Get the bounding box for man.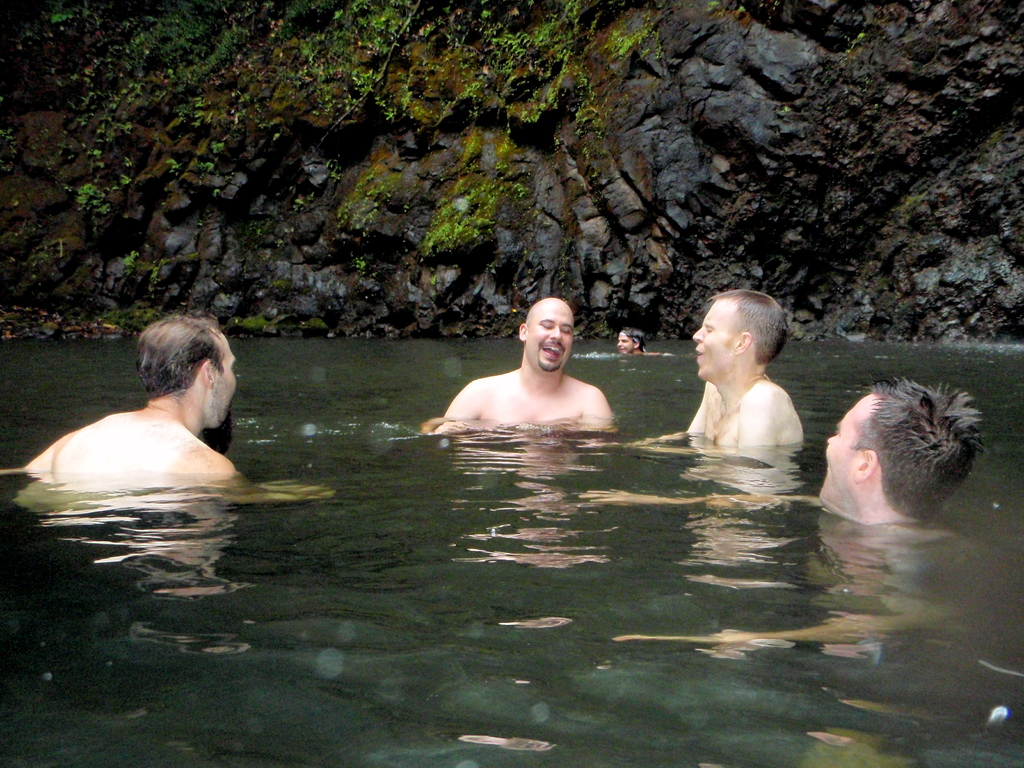
bbox(20, 308, 237, 484).
